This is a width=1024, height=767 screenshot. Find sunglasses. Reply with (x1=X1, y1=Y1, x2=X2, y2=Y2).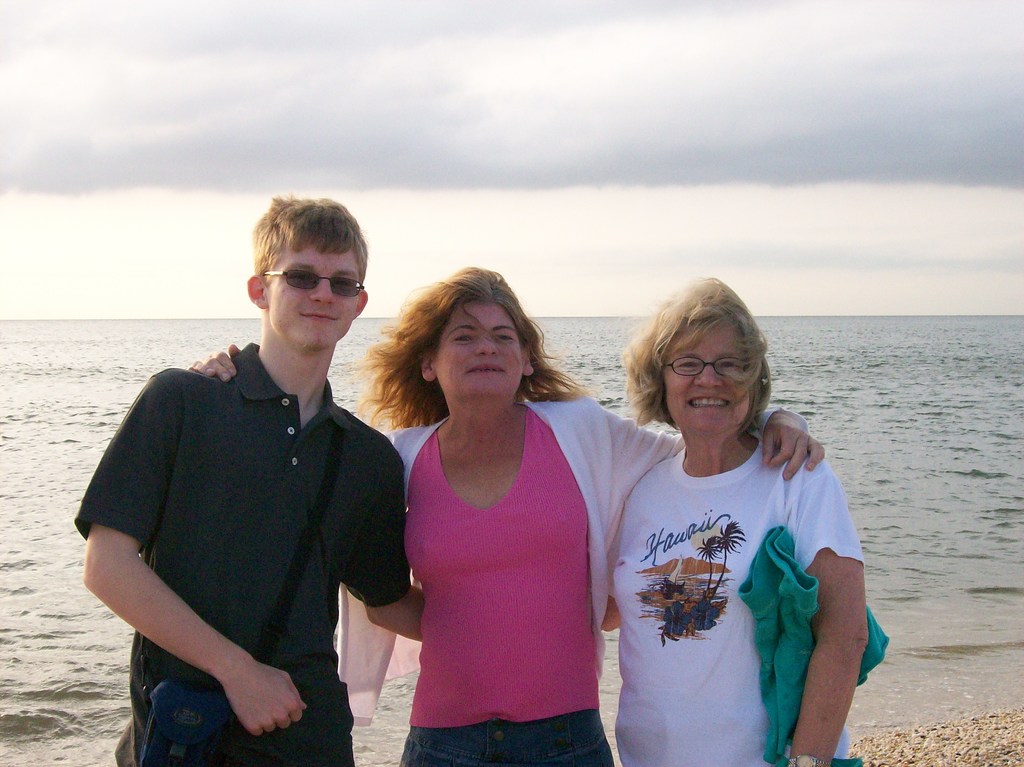
(x1=260, y1=270, x2=365, y2=299).
